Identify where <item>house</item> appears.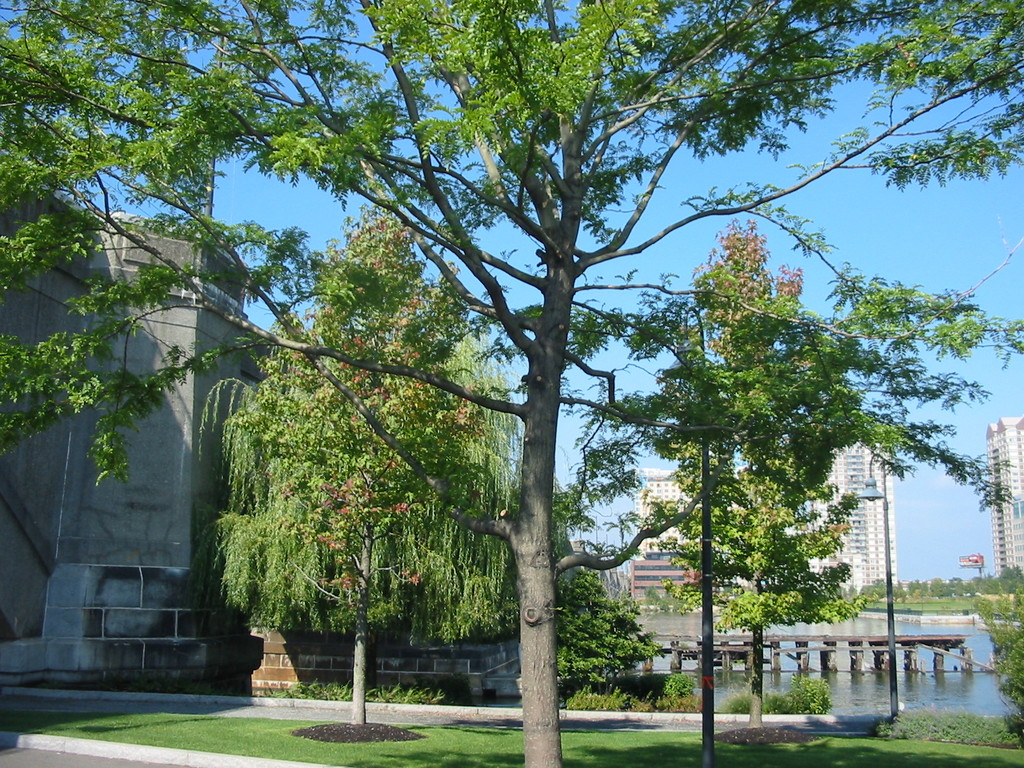
Appears at 633 540 710 609.
